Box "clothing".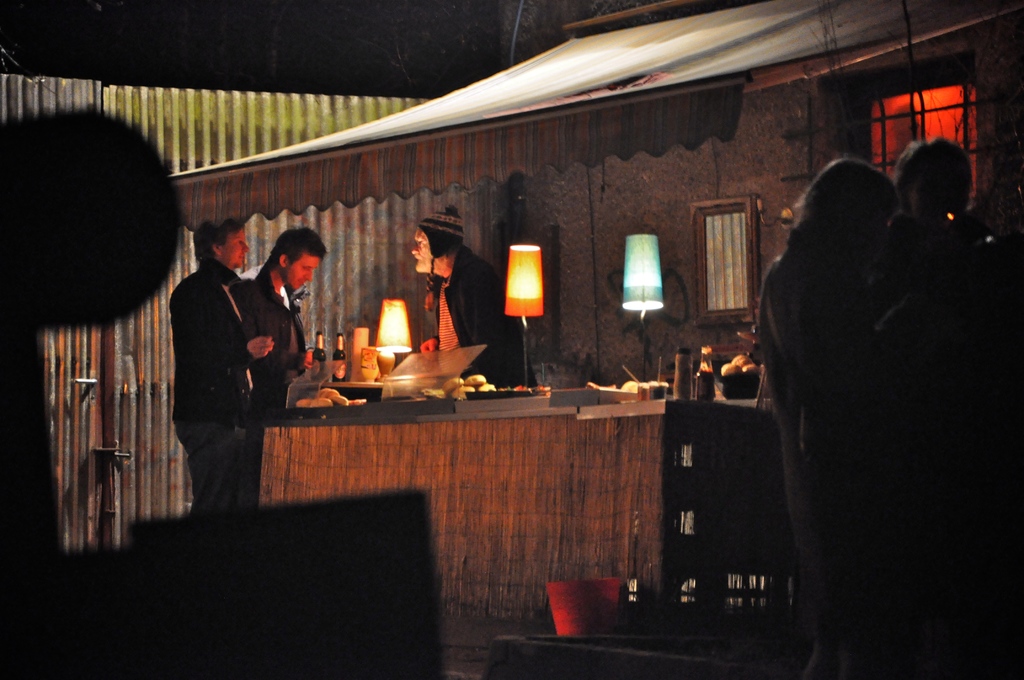
(x1=433, y1=243, x2=539, y2=389).
